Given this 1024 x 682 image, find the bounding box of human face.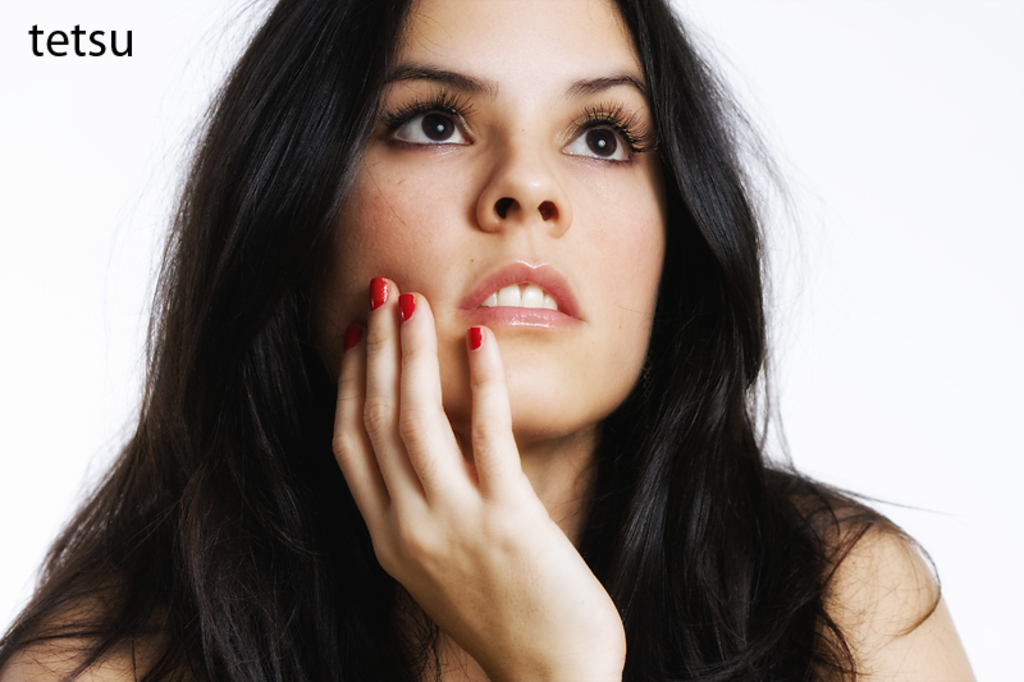
pyautogui.locateOnScreen(316, 0, 668, 440).
